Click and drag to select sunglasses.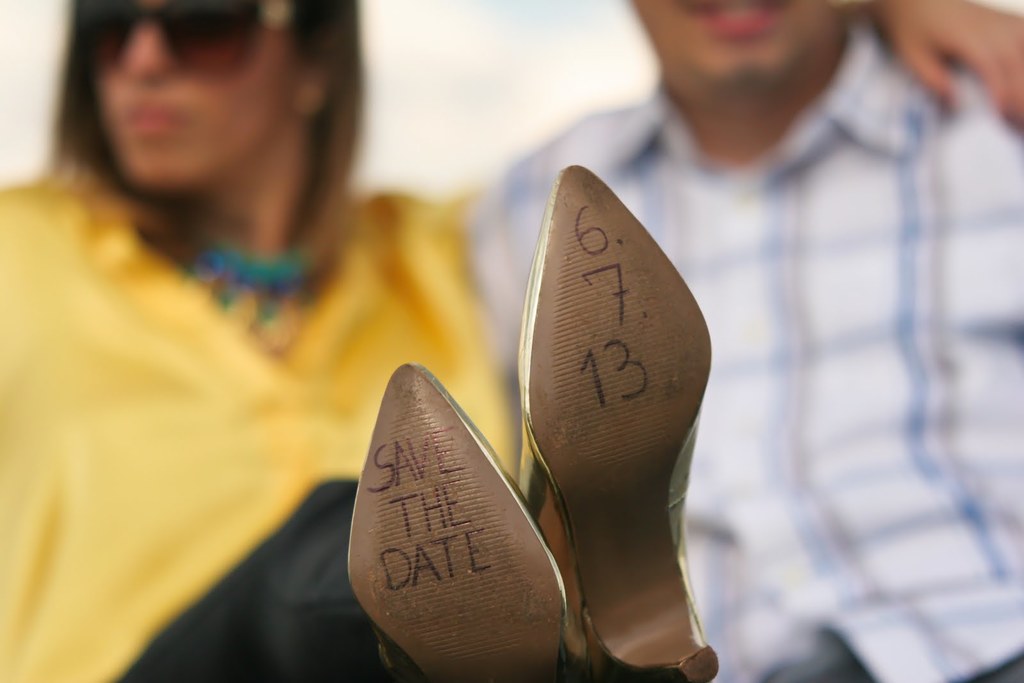
Selection: l=80, t=0, r=308, b=79.
